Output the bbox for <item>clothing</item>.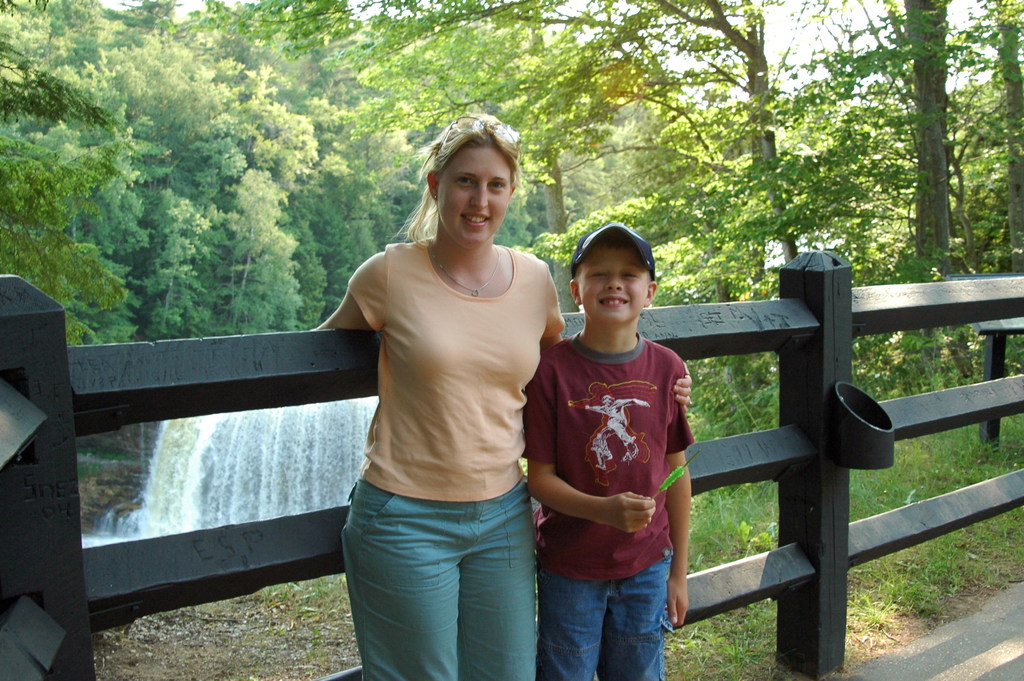
pyautogui.locateOnScreen(326, 190, 559, 636).
